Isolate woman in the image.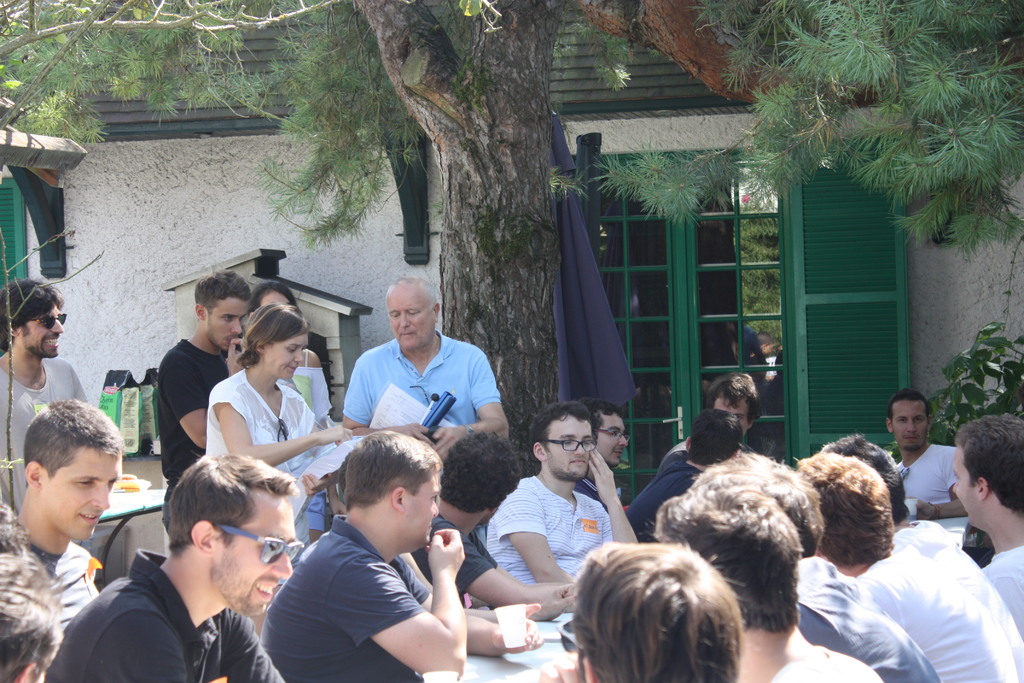
Isolated region: pyautogui.locateOnScreen(246, 278, 344, 433).
